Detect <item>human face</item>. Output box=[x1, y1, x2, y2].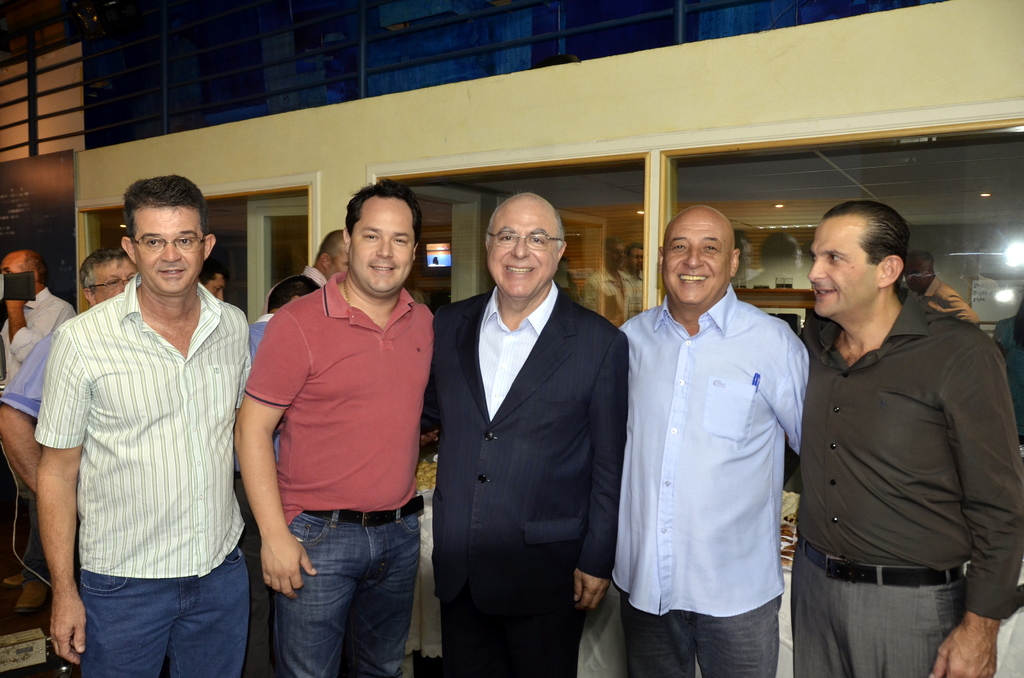
box=[489, 204, 557, 300].
